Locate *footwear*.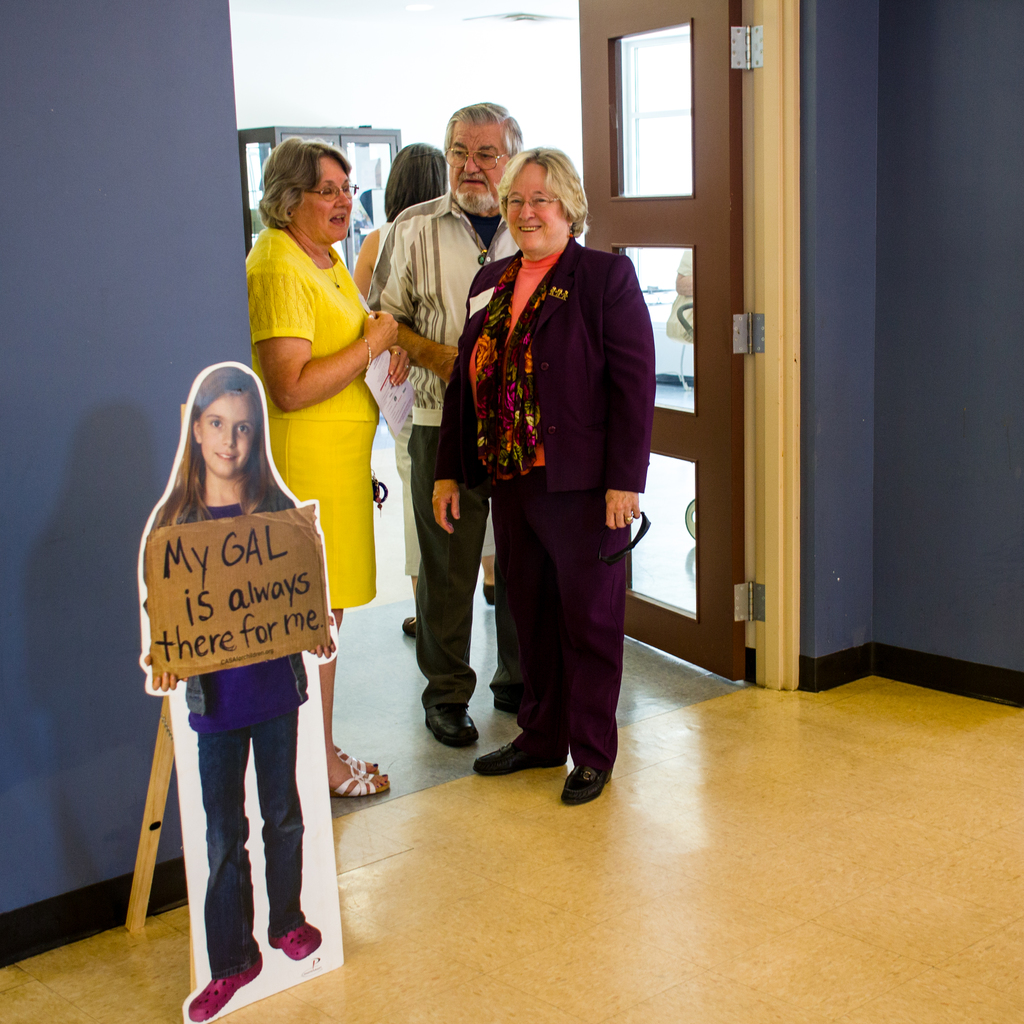
Bounding box: 188,955,264,1023.
